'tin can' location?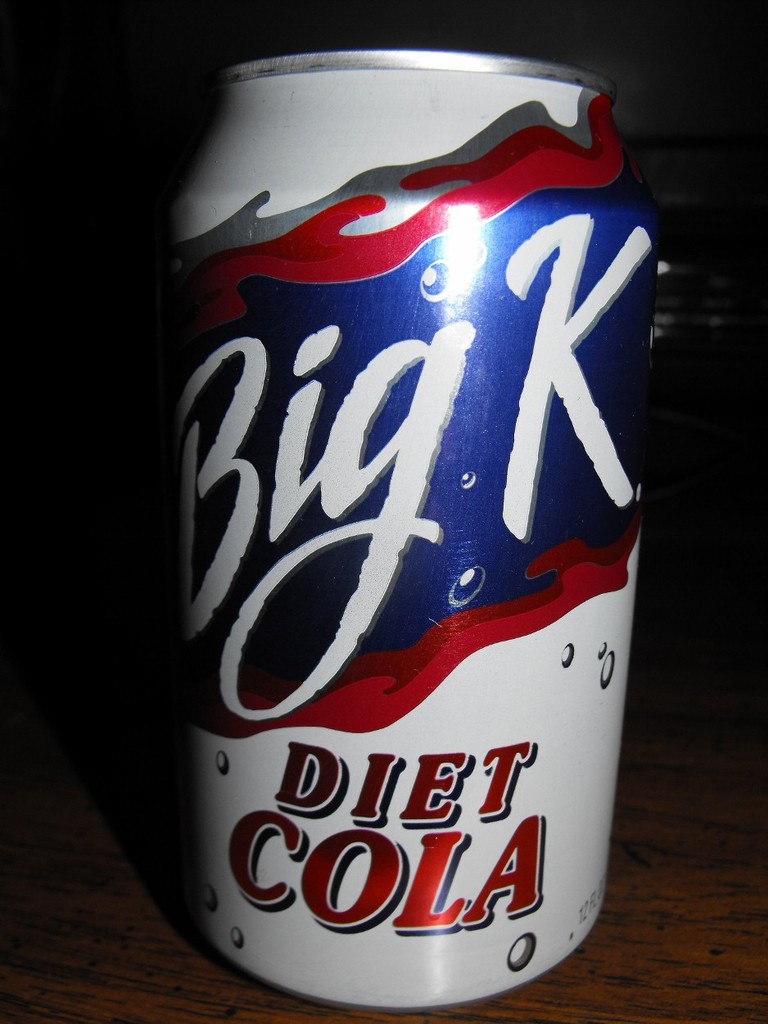
box=[177, 52, 654, 1008]
